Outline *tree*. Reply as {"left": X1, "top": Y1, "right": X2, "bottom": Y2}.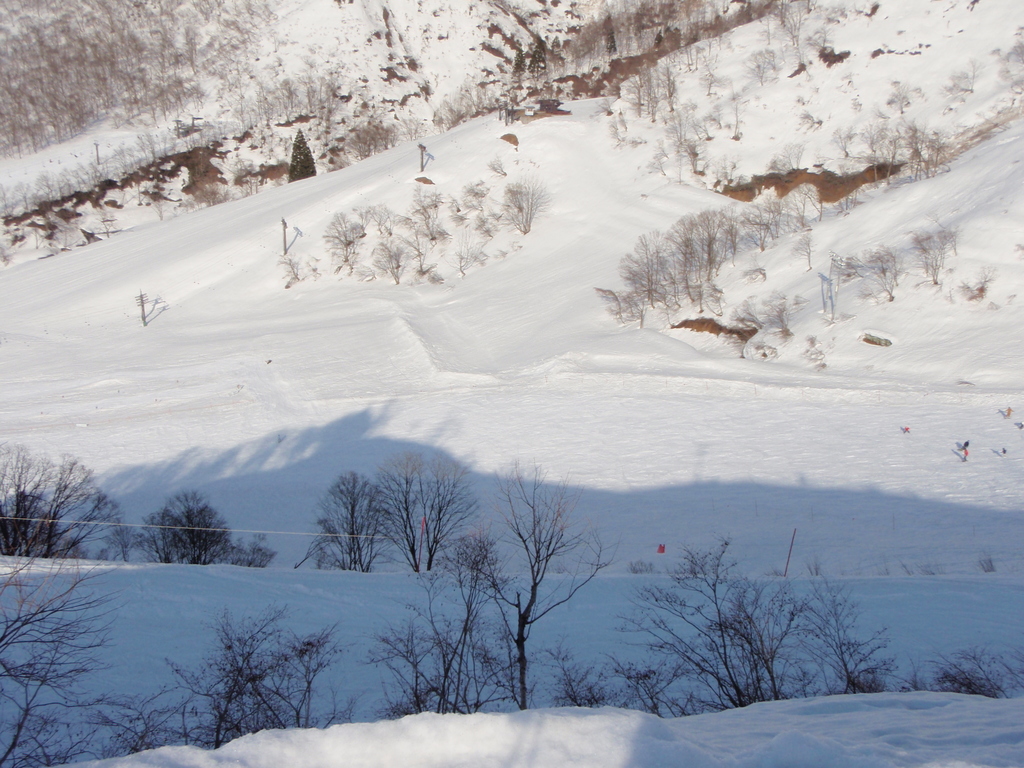
{"left": 387, "top": 452, "right": 484, "bottom": 579}.
